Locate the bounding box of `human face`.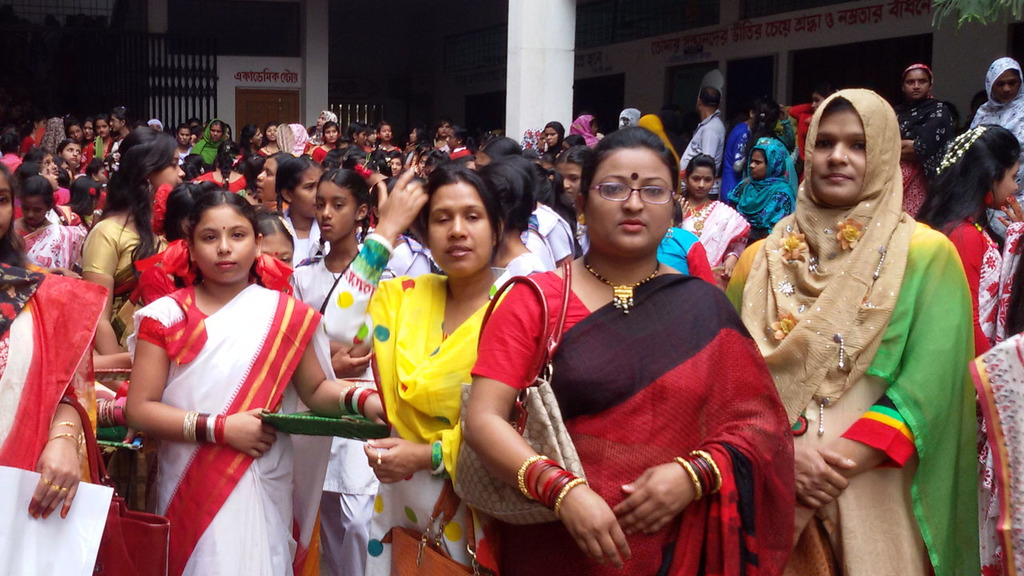
Bounding box: Rect(754, 150, 770, 173).
